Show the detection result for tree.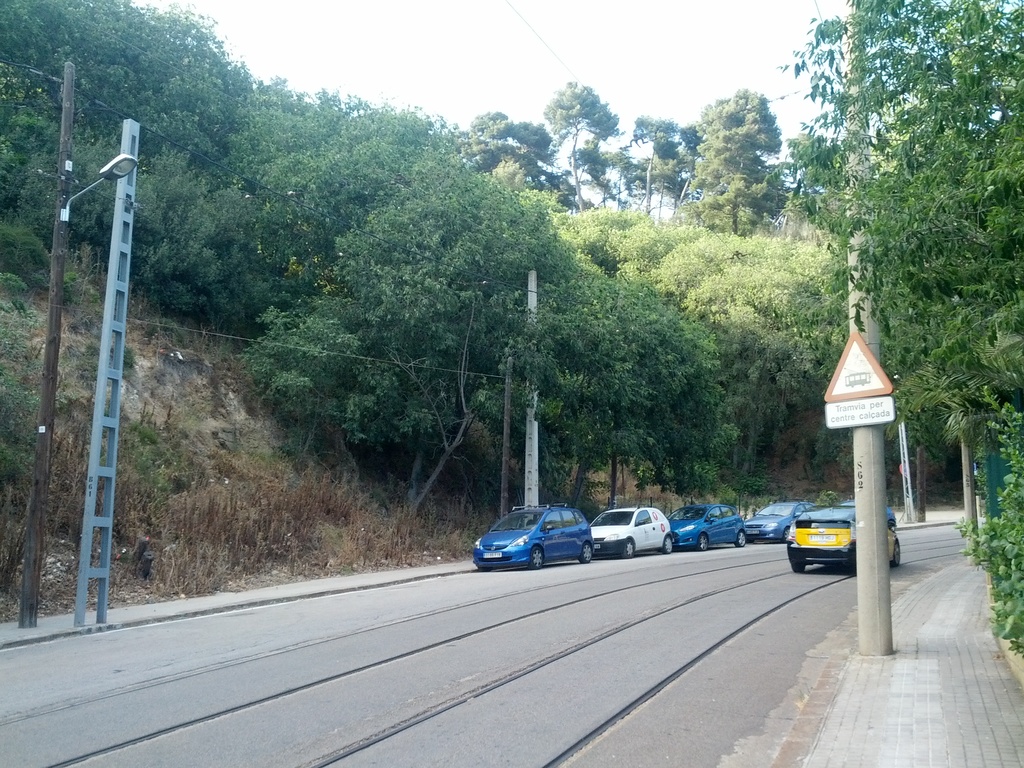
[x1=689, y1=75, x2=806, y2=246].
